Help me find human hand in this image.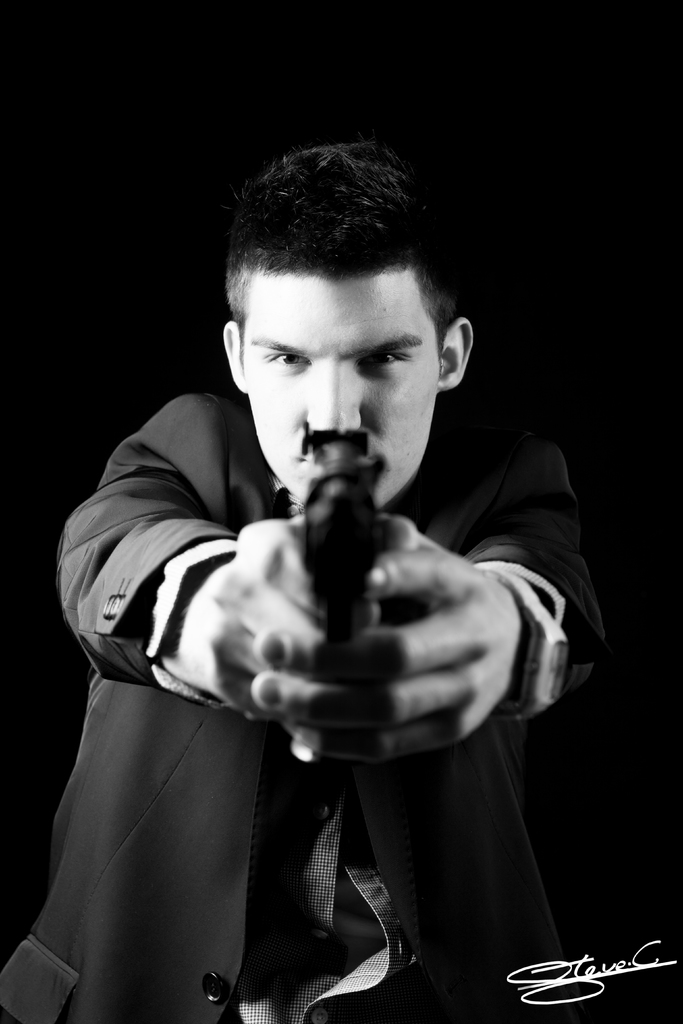
Found it: crop(181, 514, 395, 736).
